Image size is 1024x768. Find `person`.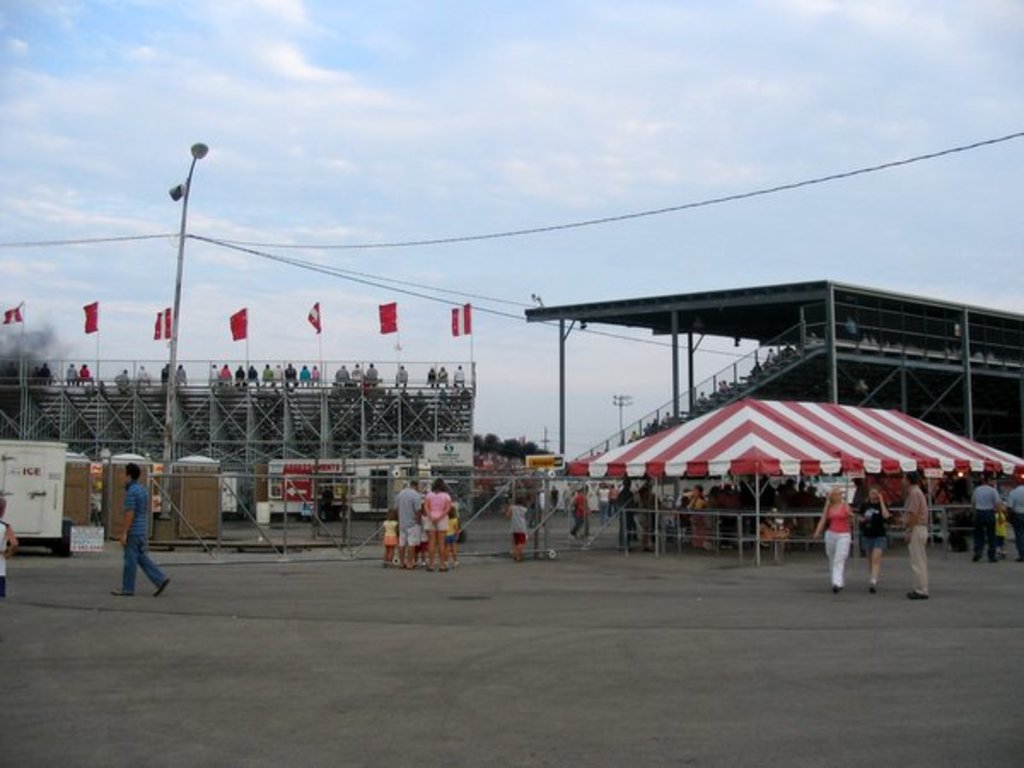
(left=840, top=316, right=860, bottom=340).
